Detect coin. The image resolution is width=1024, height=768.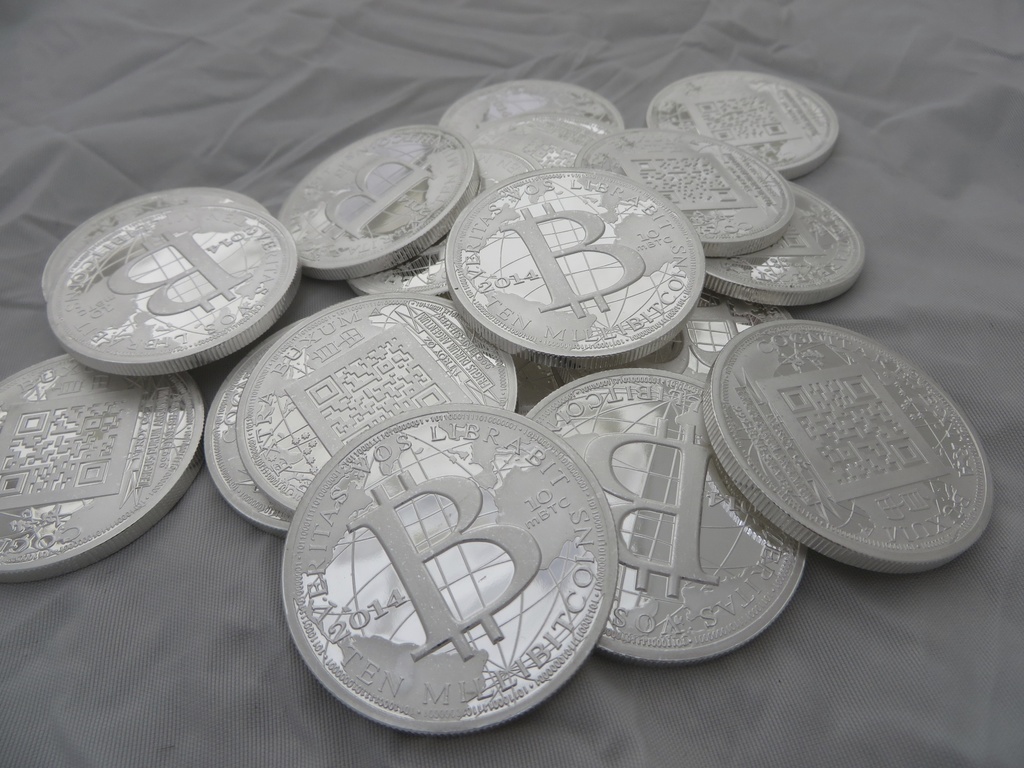
282, 410, 619, 738.
